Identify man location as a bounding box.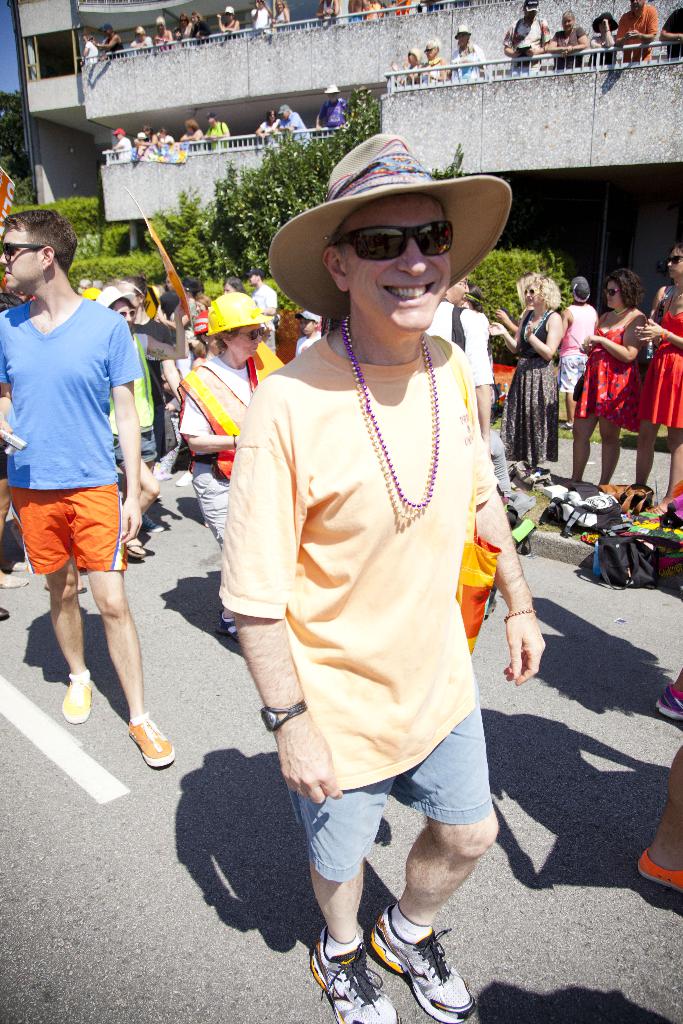
detection(315, 83, 352, 135).
